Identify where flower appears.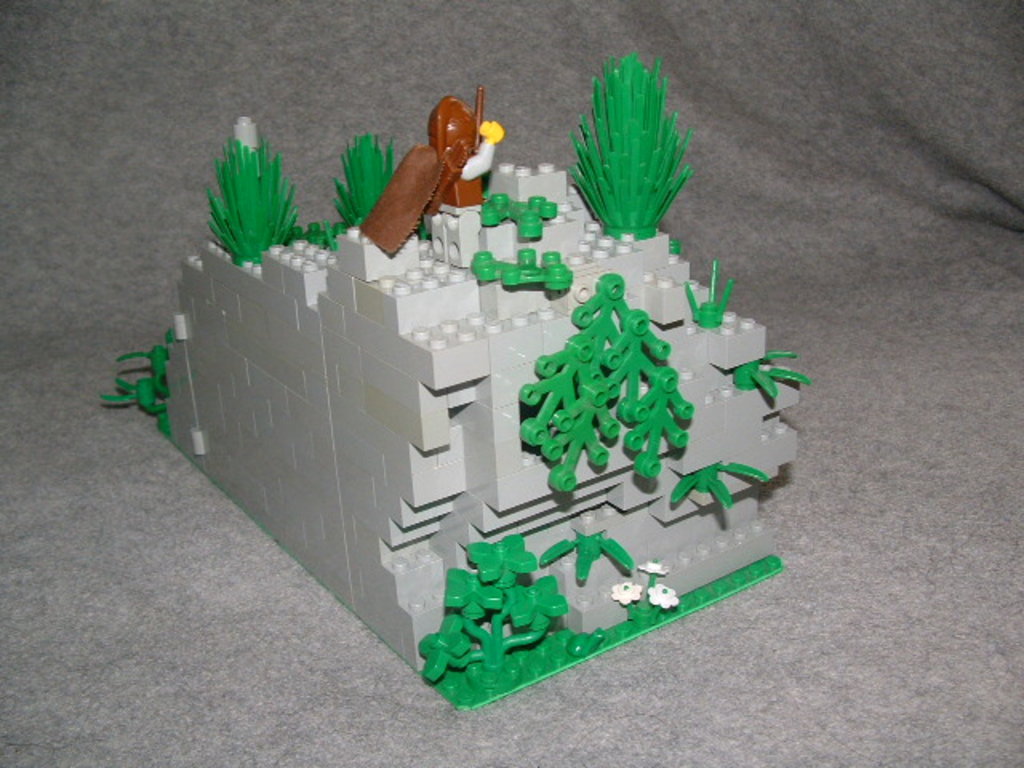
Appears at <box>440,566,507,626</box>.
